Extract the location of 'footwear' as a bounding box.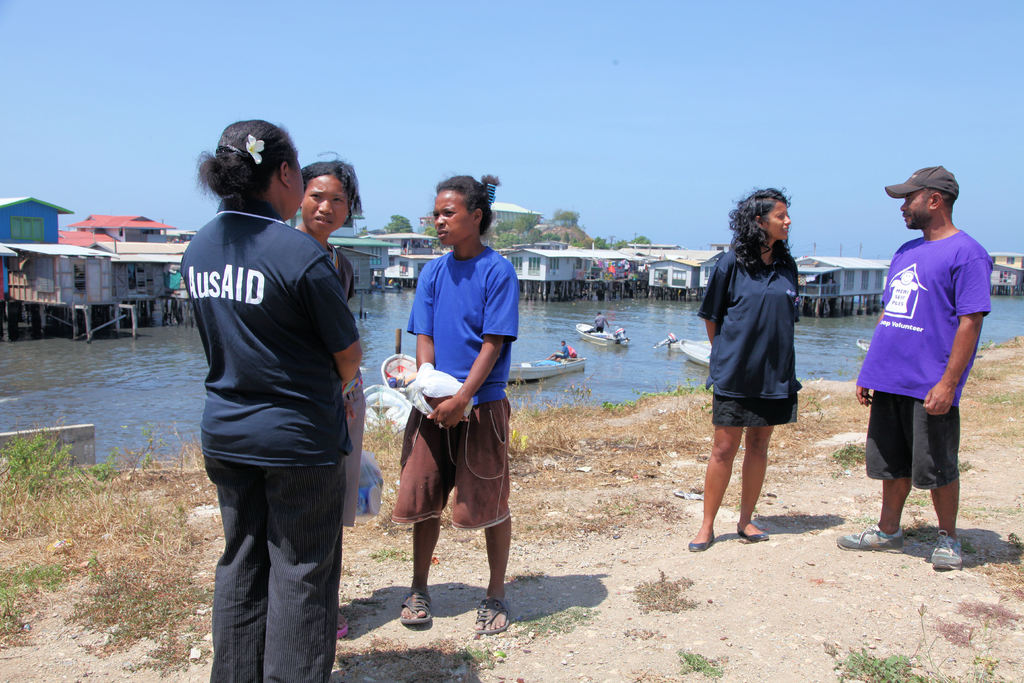
684 528 718 551.
